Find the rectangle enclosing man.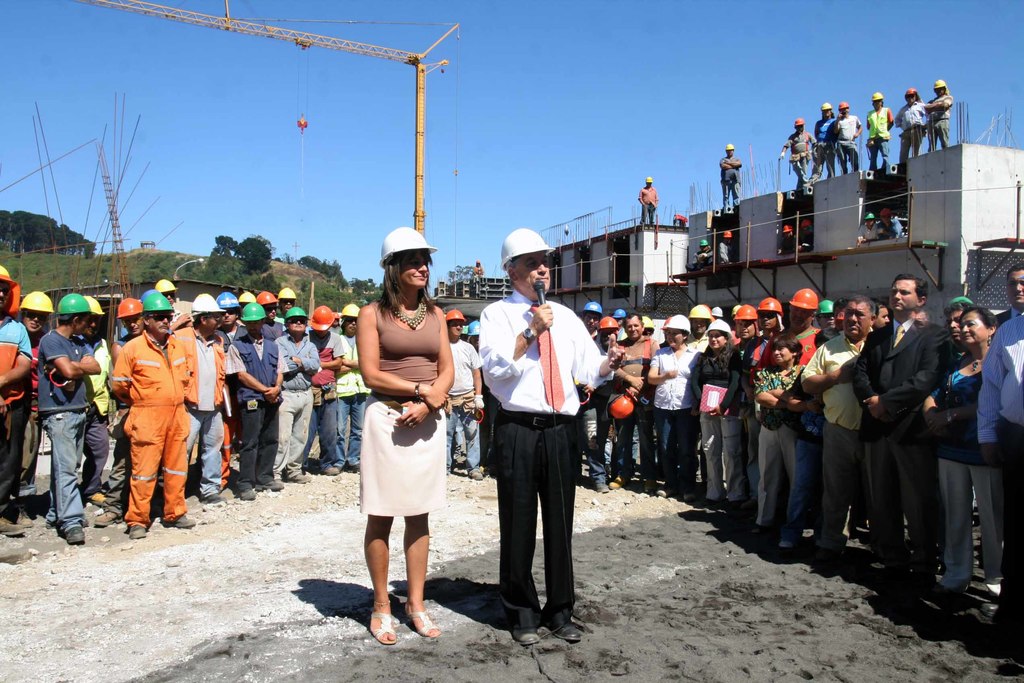
box=[799, 293, 877, 575].
